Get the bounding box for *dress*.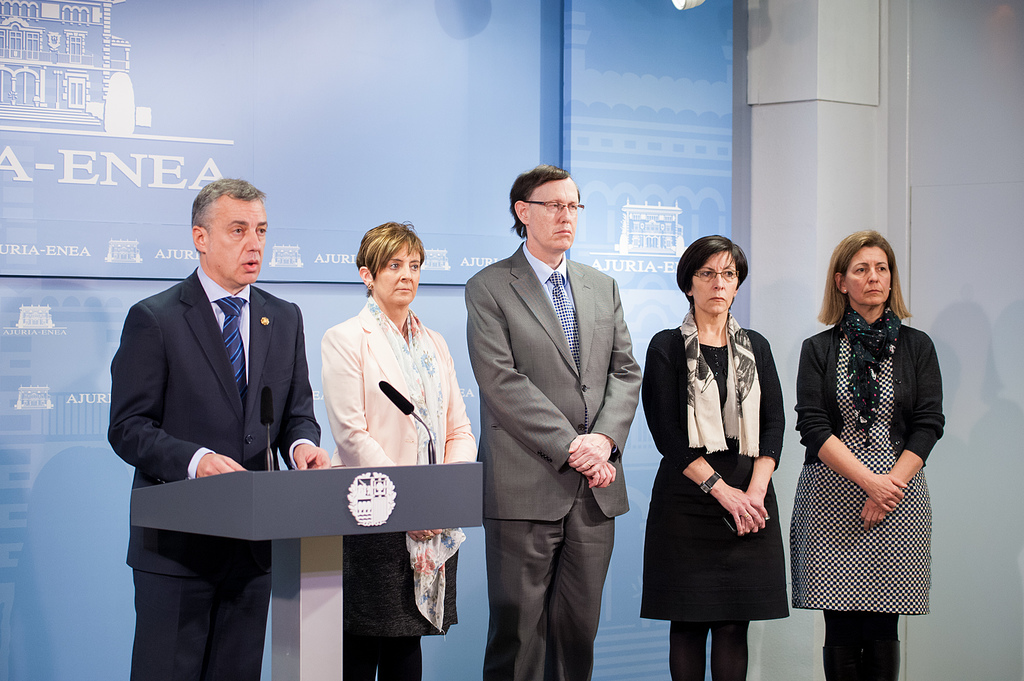
select_region(640, 320, 792, 630).
